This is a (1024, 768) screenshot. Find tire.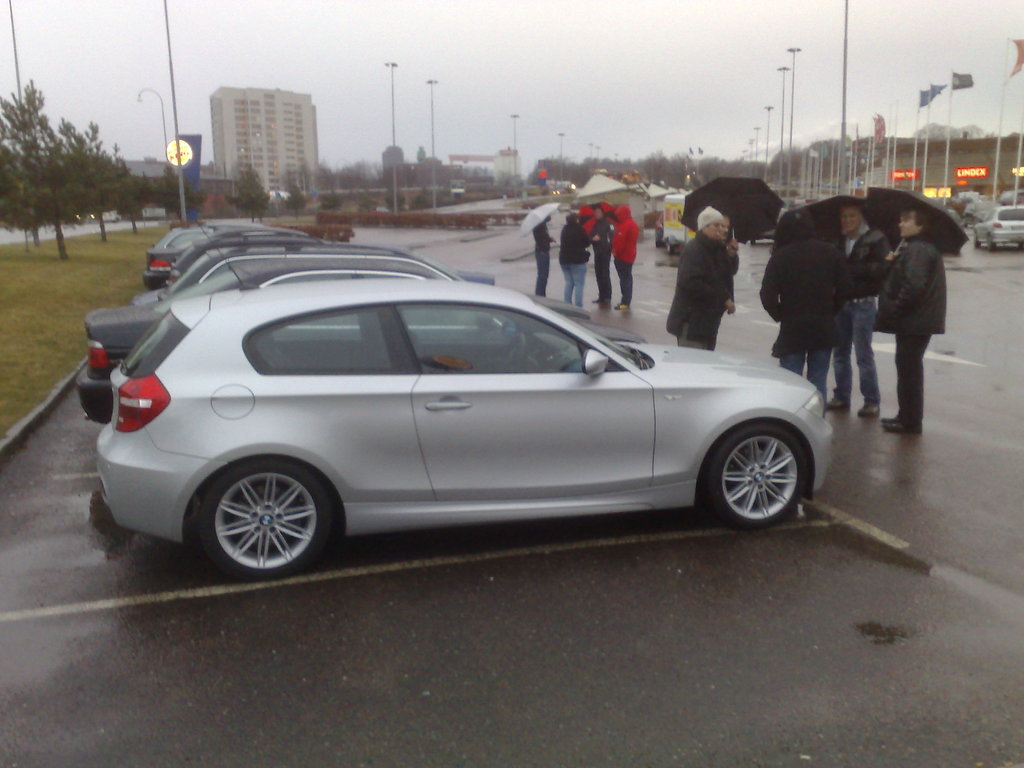
Bounding box: detection(710, 422, 807, 527).
